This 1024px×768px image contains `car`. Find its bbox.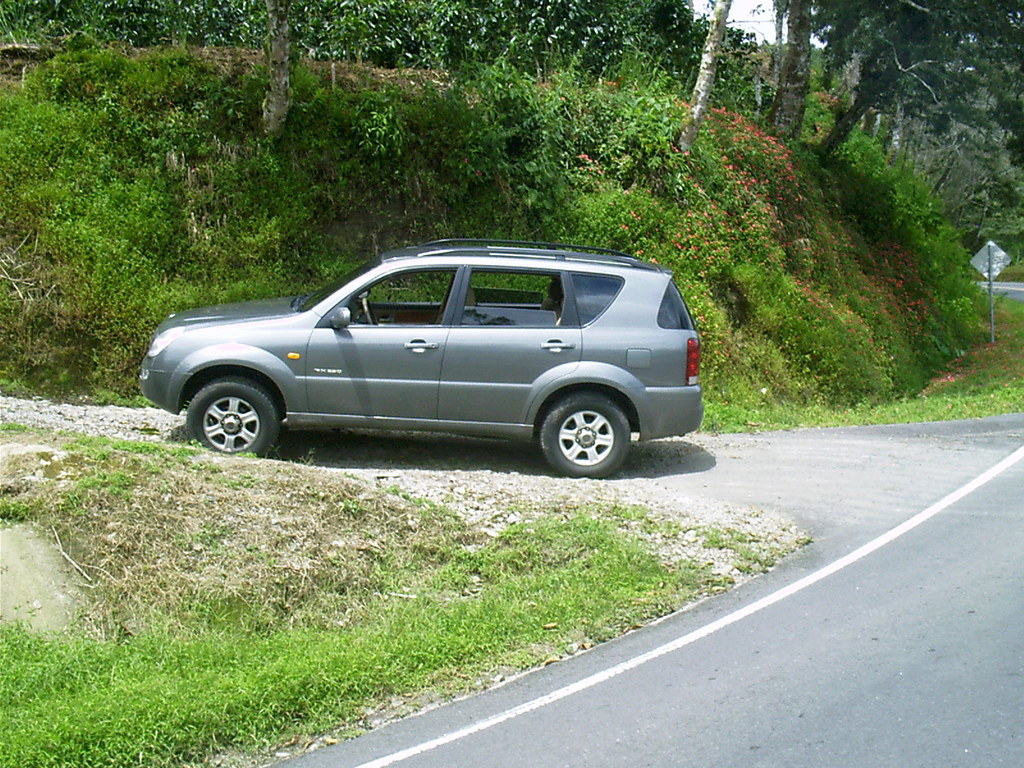
{"left": 132, "top": 233, "right": 706, "bottom": 487}.
